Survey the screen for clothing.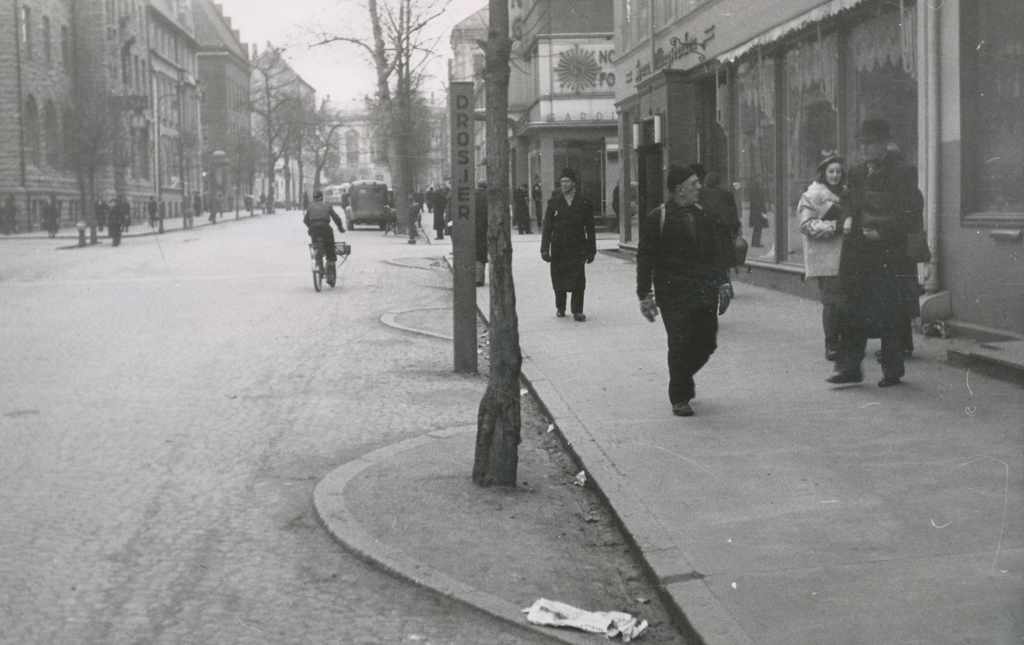
Survey found: (697, 183, 724, 233).
